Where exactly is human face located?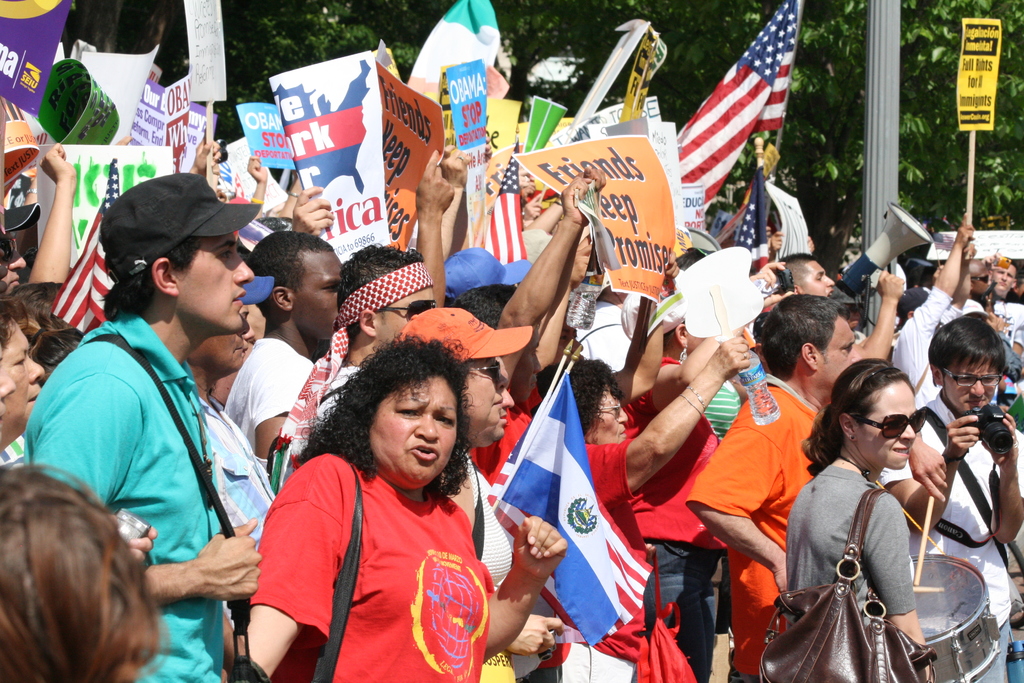
Its bounding box is x1=293, y1=252, x2=342, y2=345.
